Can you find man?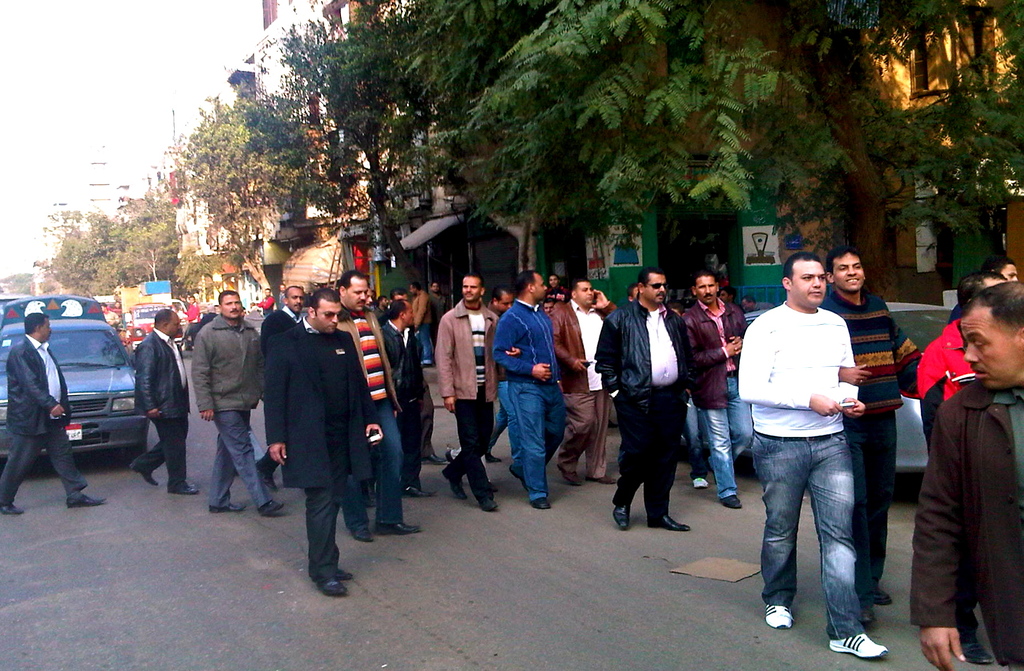
Yes, bounding box: bbox=(679, 271, 758, 507).
